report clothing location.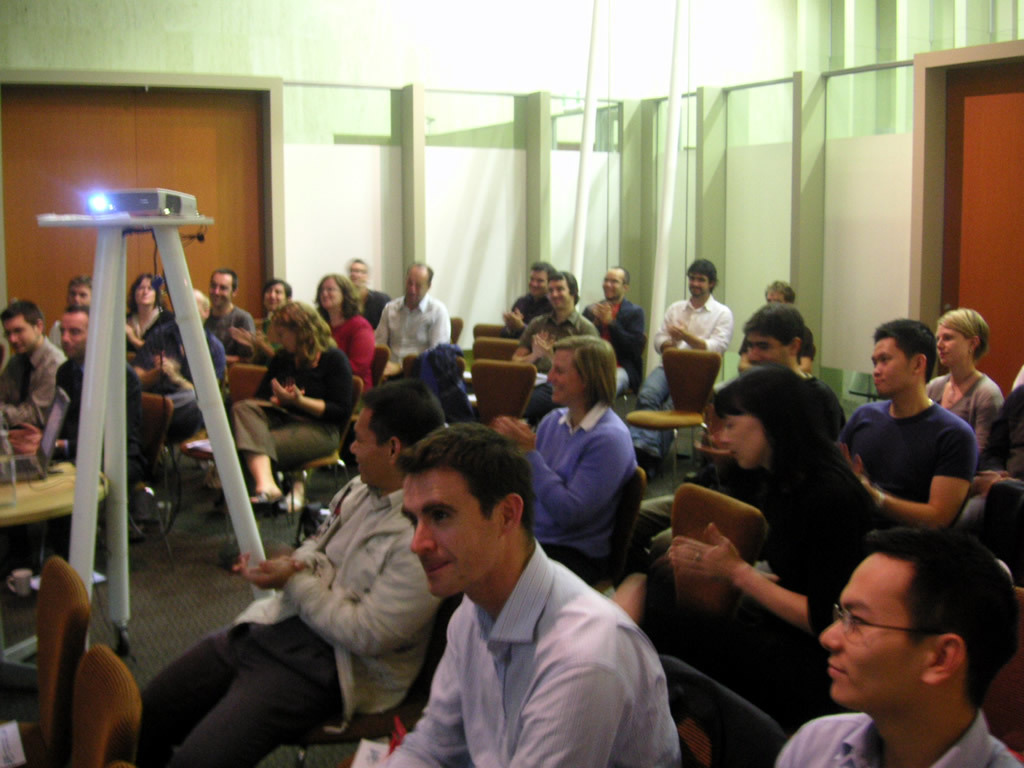
Report: (left=405, top=342, right=477, bottom=421).
